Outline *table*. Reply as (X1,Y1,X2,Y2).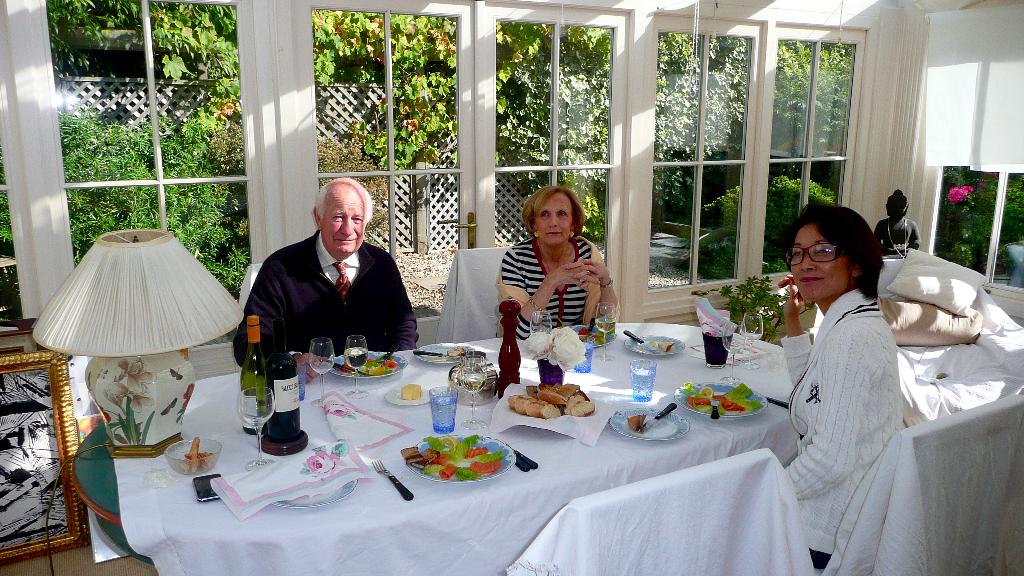
(68,314,797,575).
